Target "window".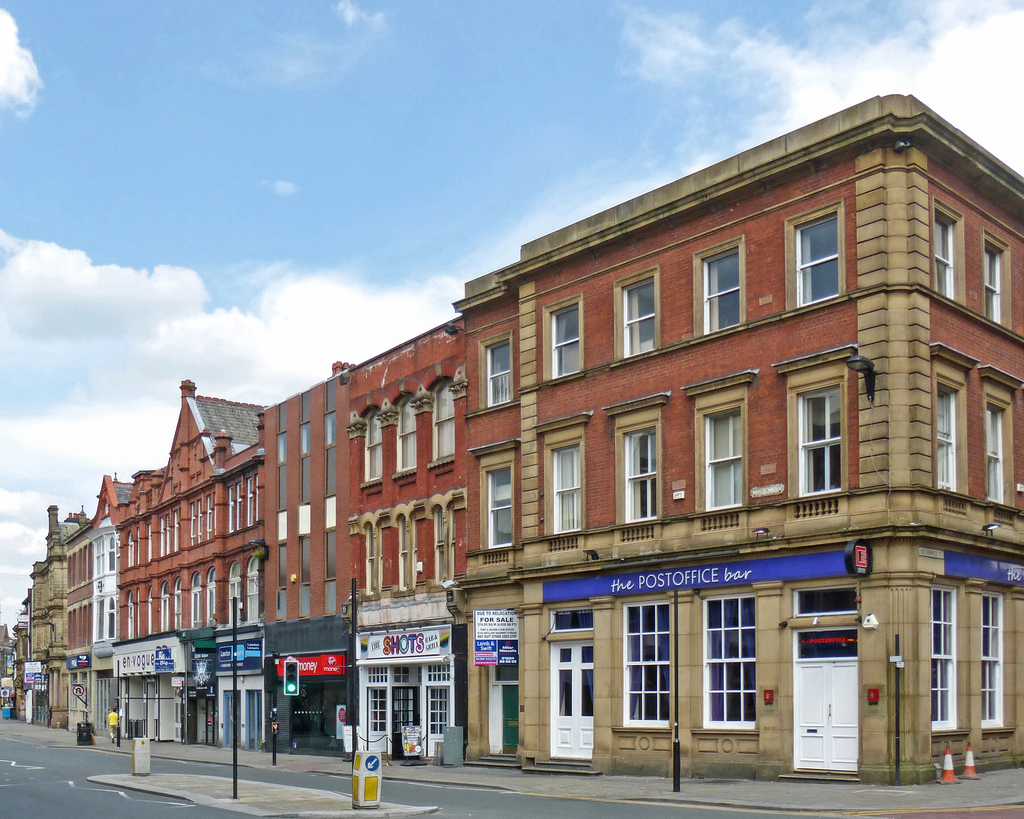
Target region: 930 382 961 493.
